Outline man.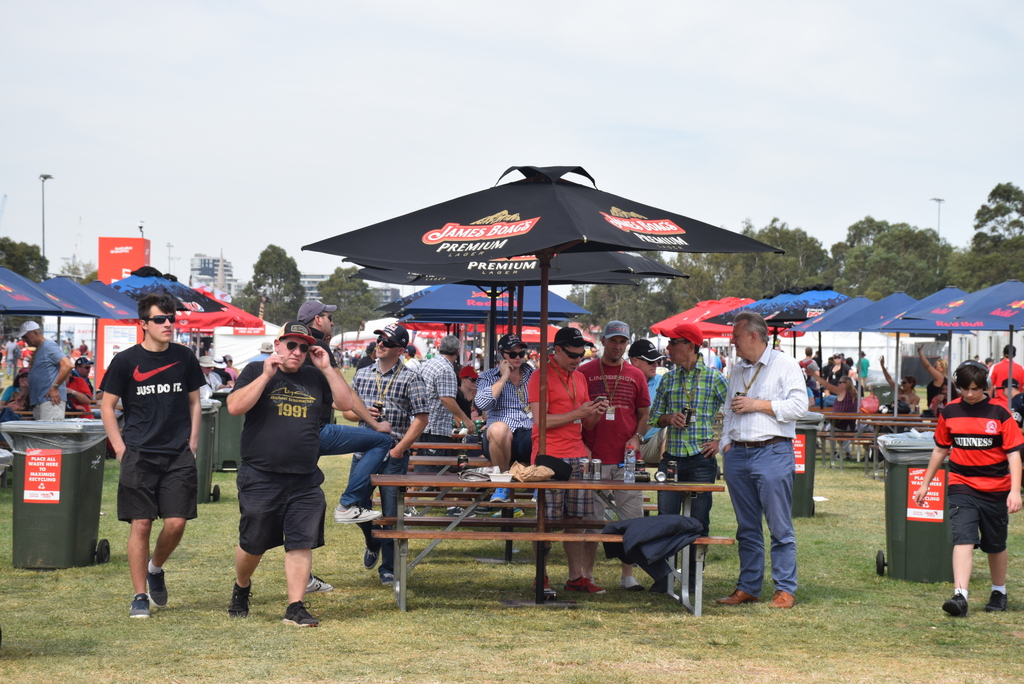
Outline: [x1=420, y1=336, x2=474, y2=505].
